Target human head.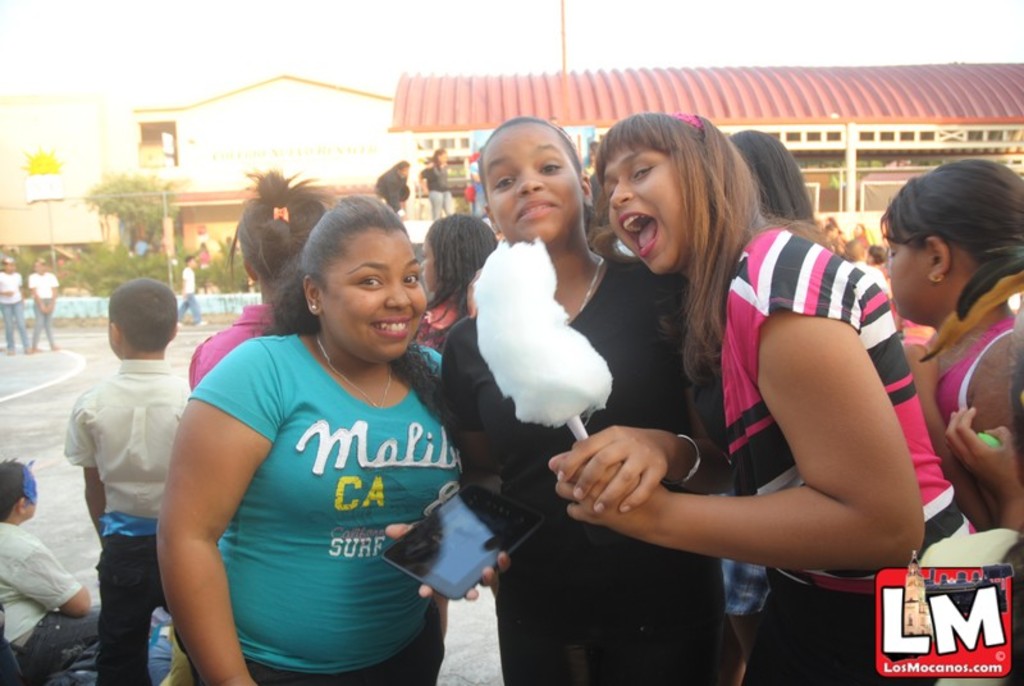
Target region: (x1=104, y1=275, x2=177, y2=355).
